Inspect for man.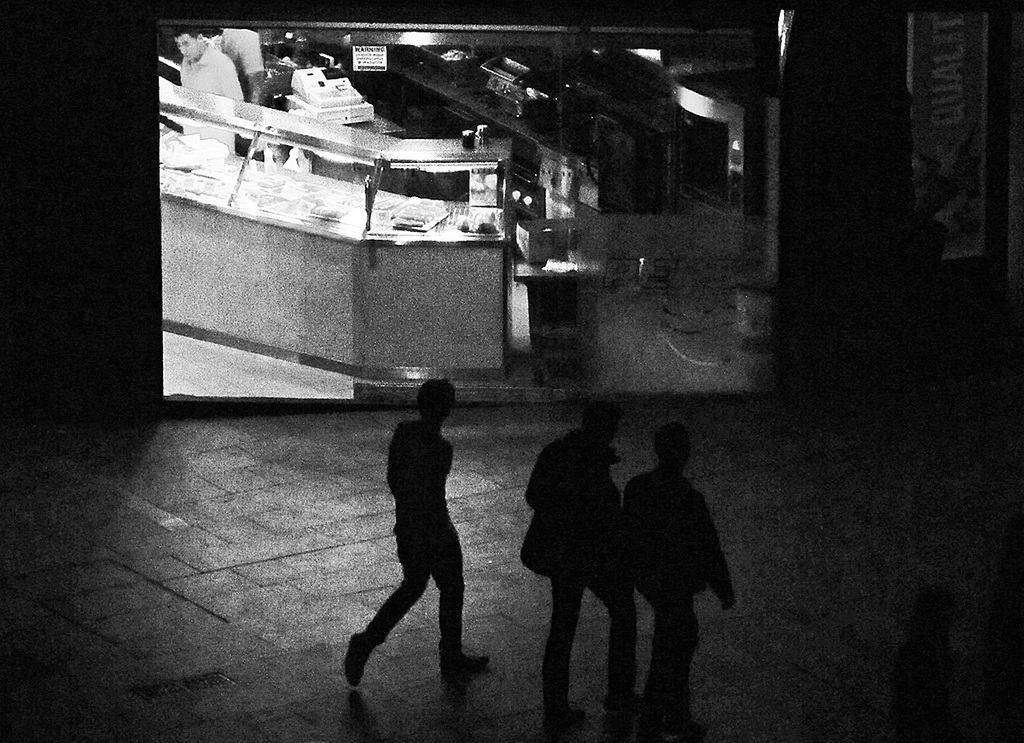
Inspection: pyautogui.locateOnScreen(620, 419, 740, 742).
